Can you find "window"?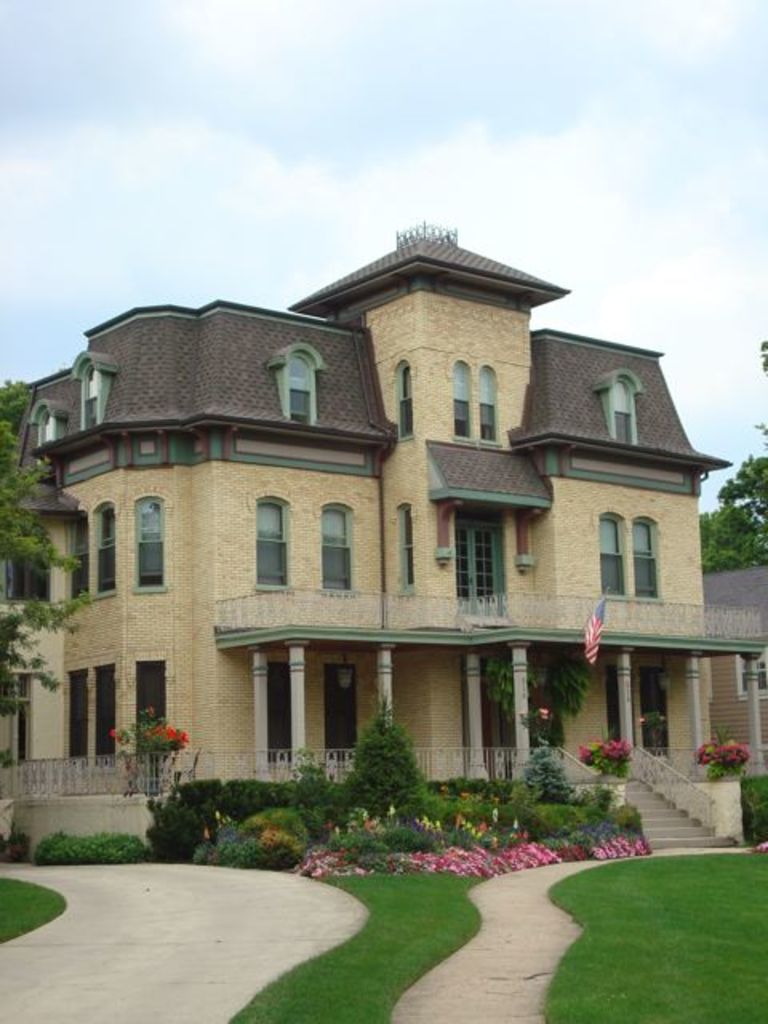
Yes, bounding box: detection(286, 352, 317, 426).
